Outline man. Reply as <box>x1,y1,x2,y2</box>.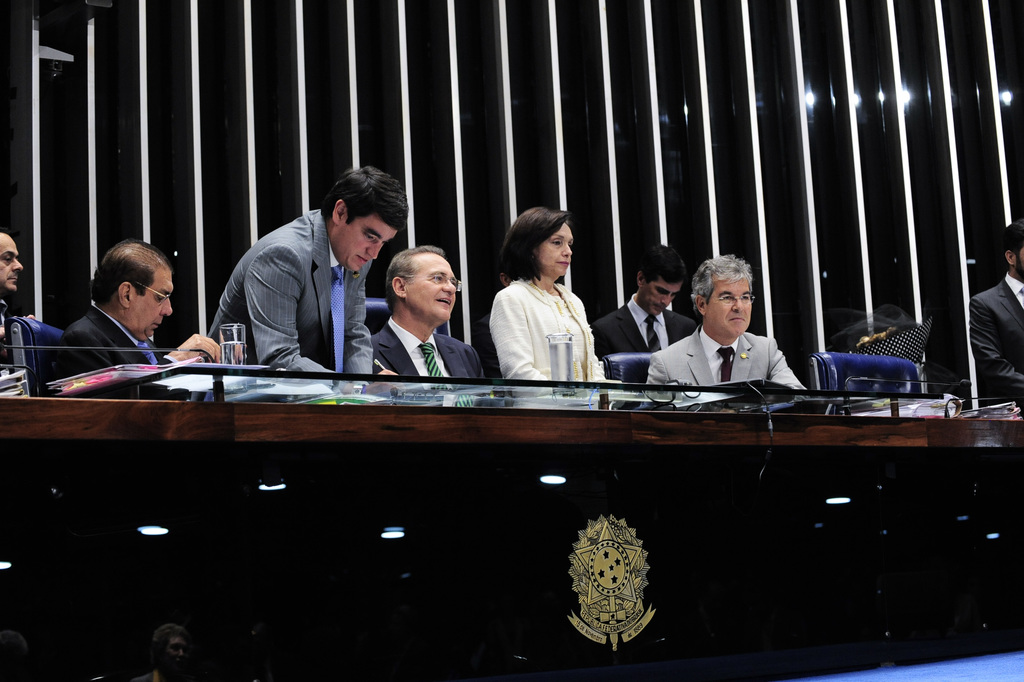
<box>595,247,689,351</box>.
